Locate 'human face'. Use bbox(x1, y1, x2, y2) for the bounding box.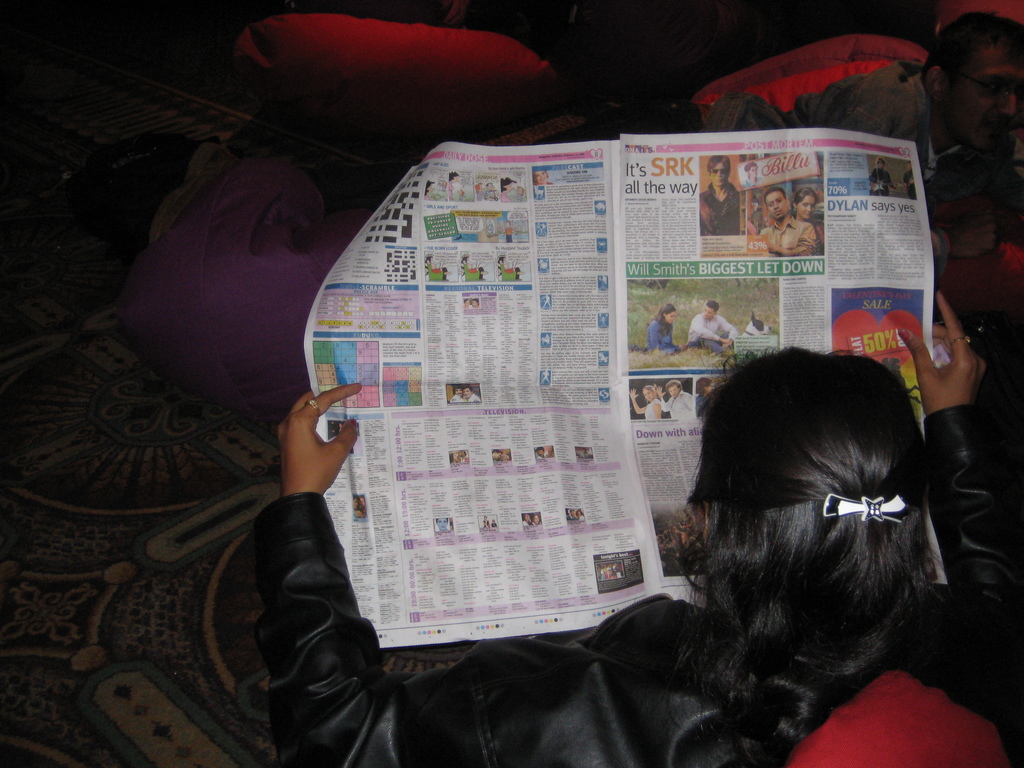
bbox(801, 194, 815, 220).
